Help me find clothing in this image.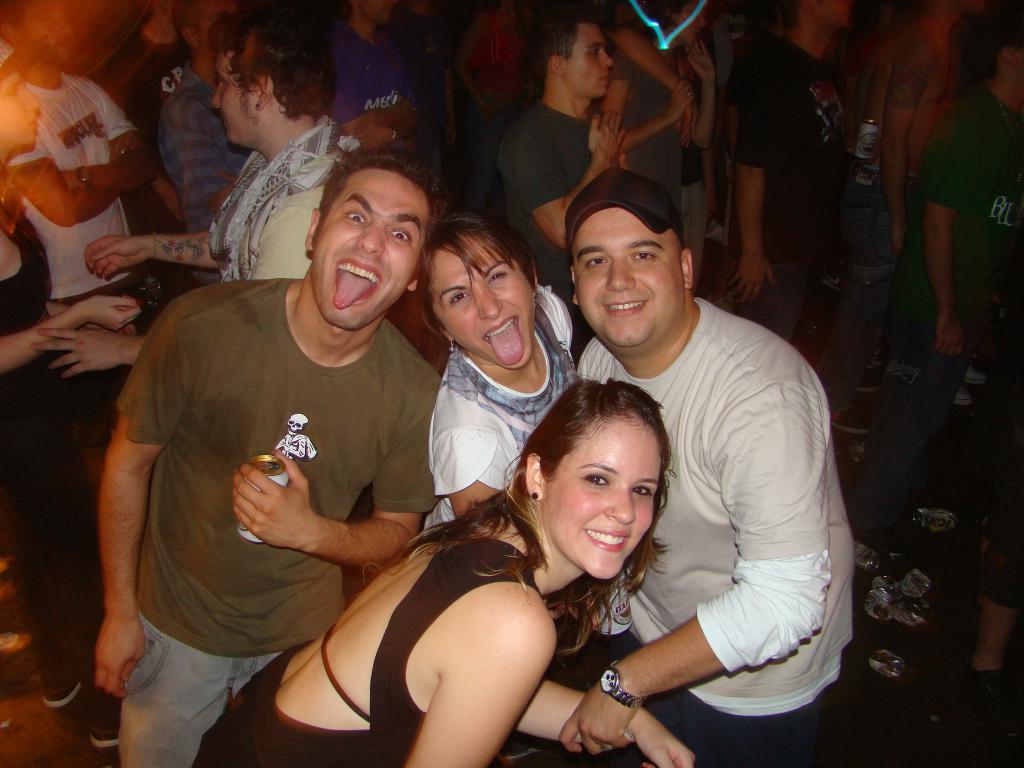
Found it: locate(329, 20, 432, 172).
